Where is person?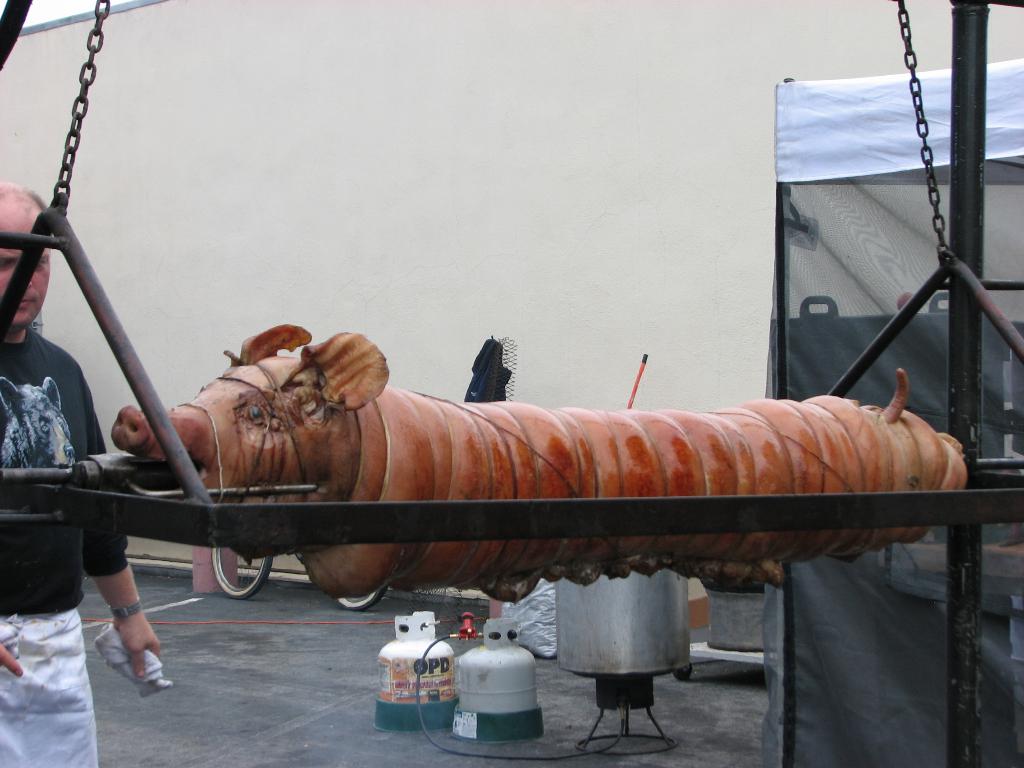
x1=0, y1=182, x2=169, y2=767.
